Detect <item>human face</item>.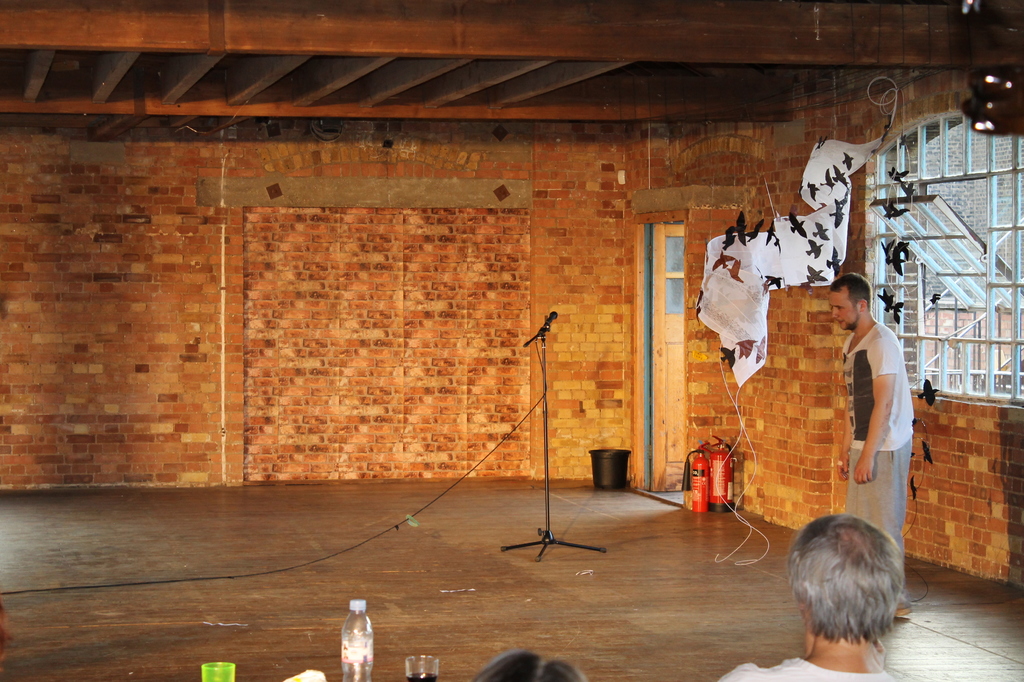
Detected at bbox=(831, 284, 859, 330).
